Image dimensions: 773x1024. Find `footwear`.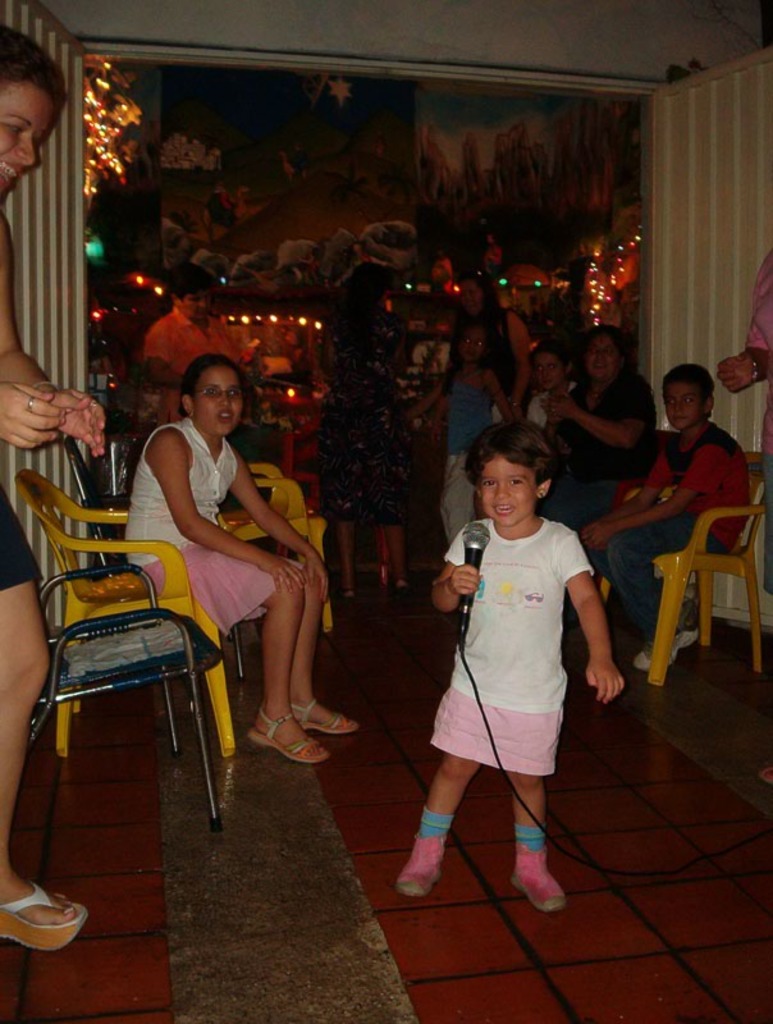
393 840 442 901.
